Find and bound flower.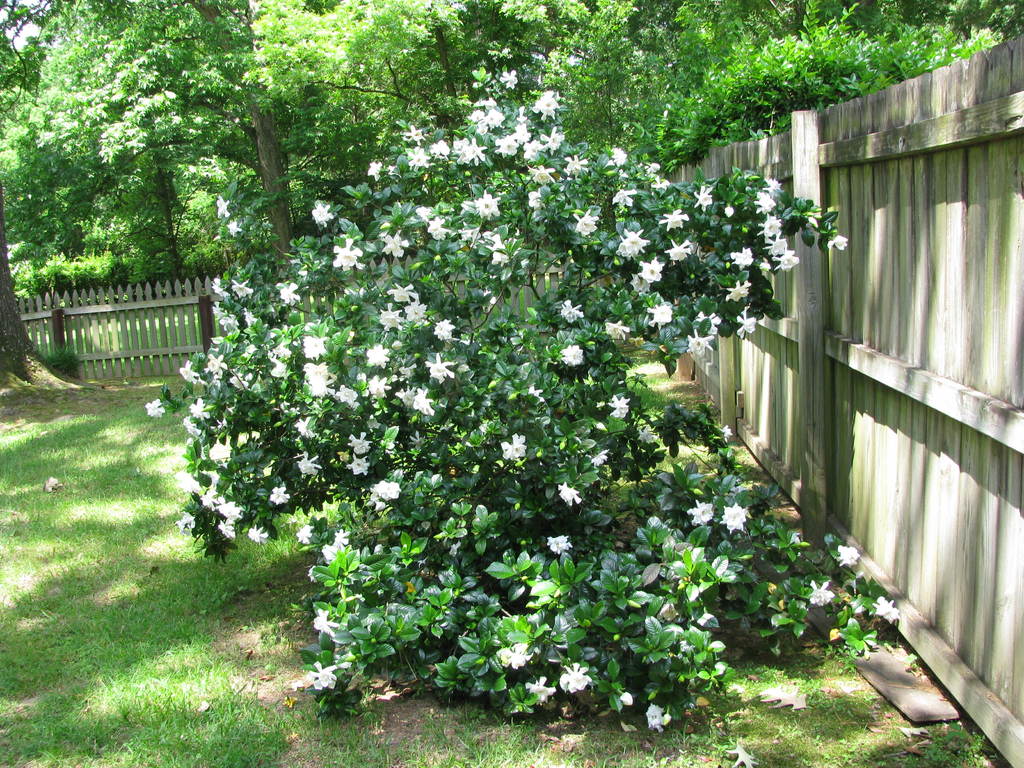
Bound: <region>300, 331, 335, 362</region>.
